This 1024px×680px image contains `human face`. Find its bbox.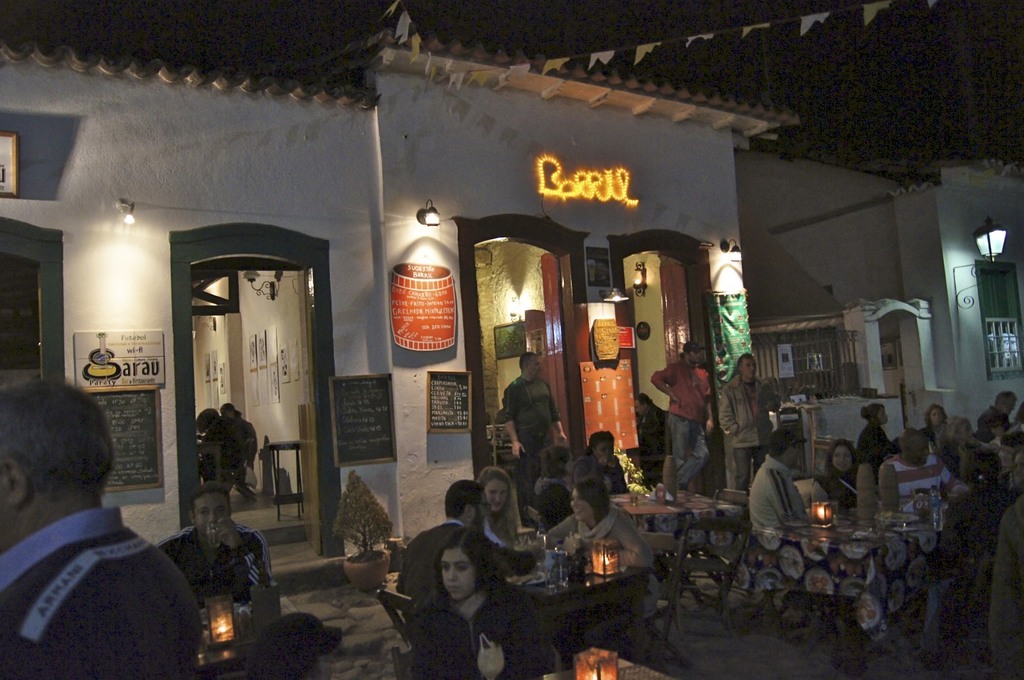
bbox=[831, 444, 853, 472].
